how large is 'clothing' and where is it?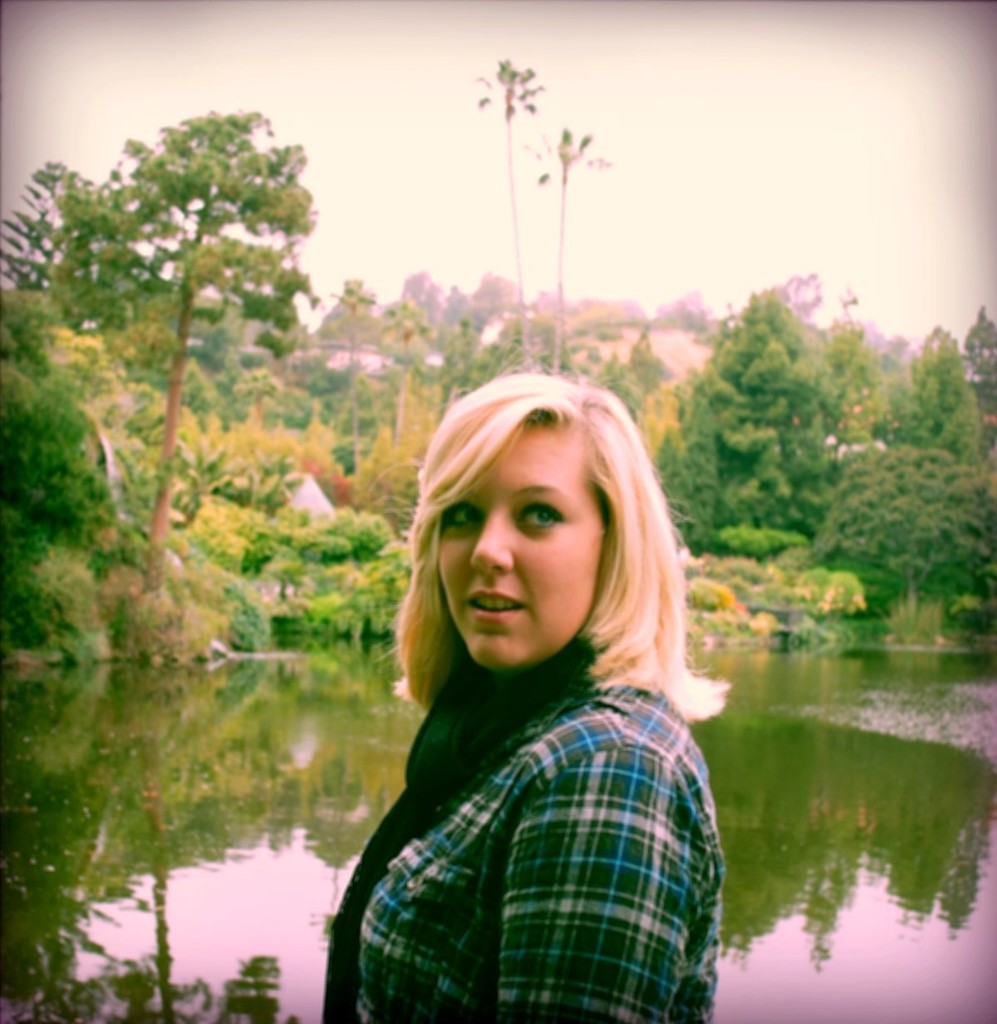
Bounding box: box=[316, 537, 753, 1014].
